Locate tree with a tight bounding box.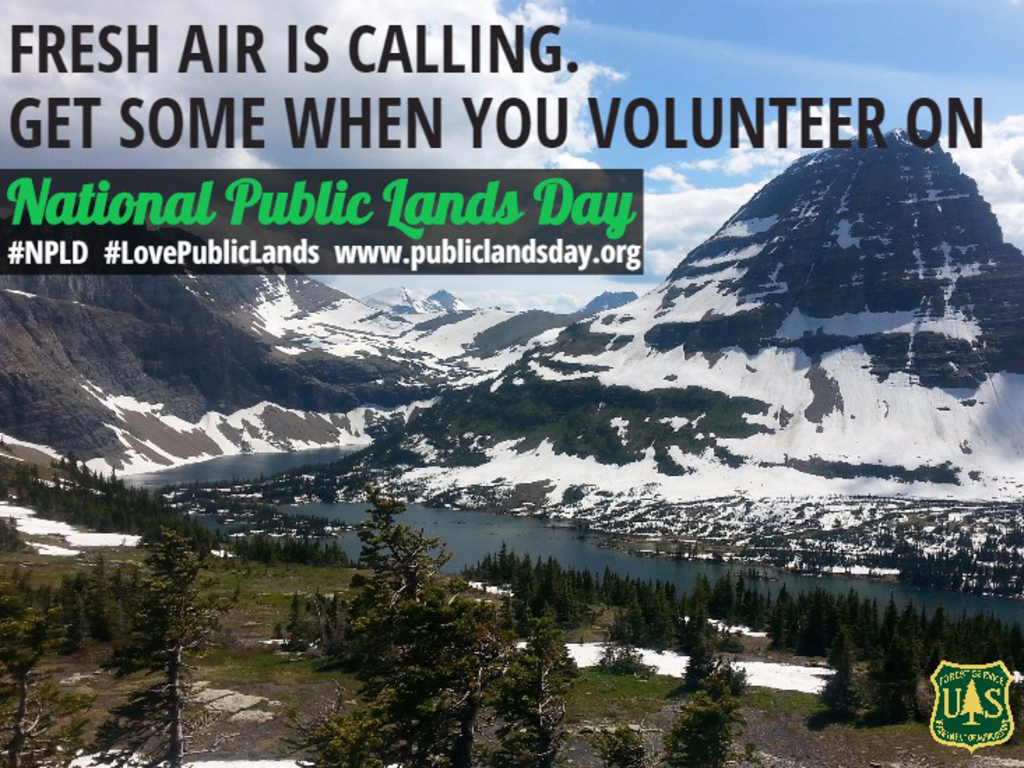
detection(872, 642, 923, 725).
